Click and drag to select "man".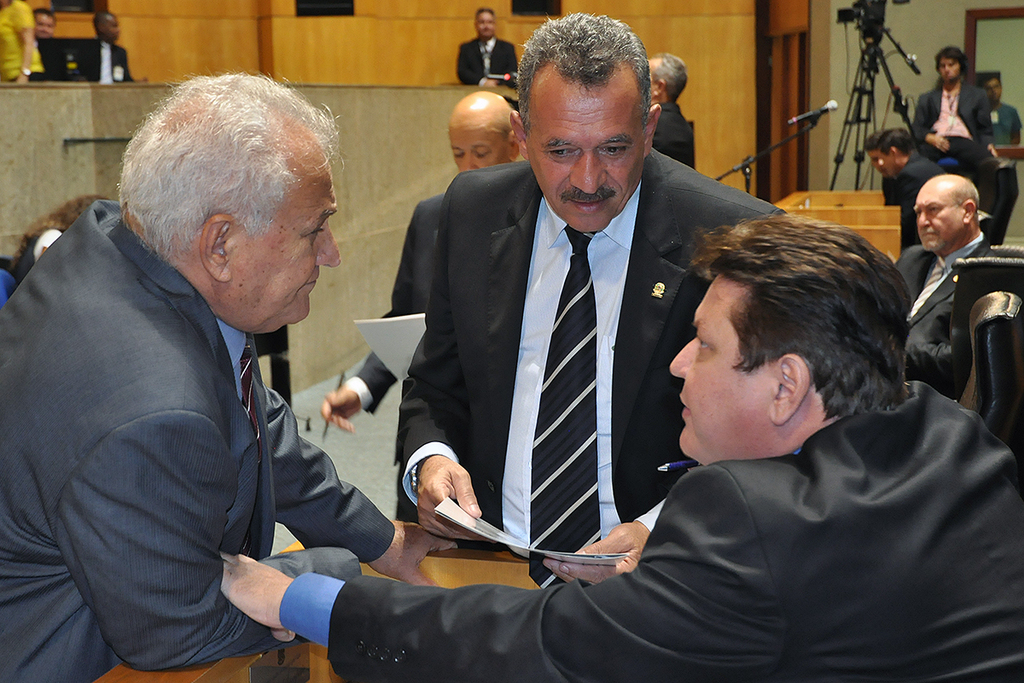
Selection: [648,53,695,168].
